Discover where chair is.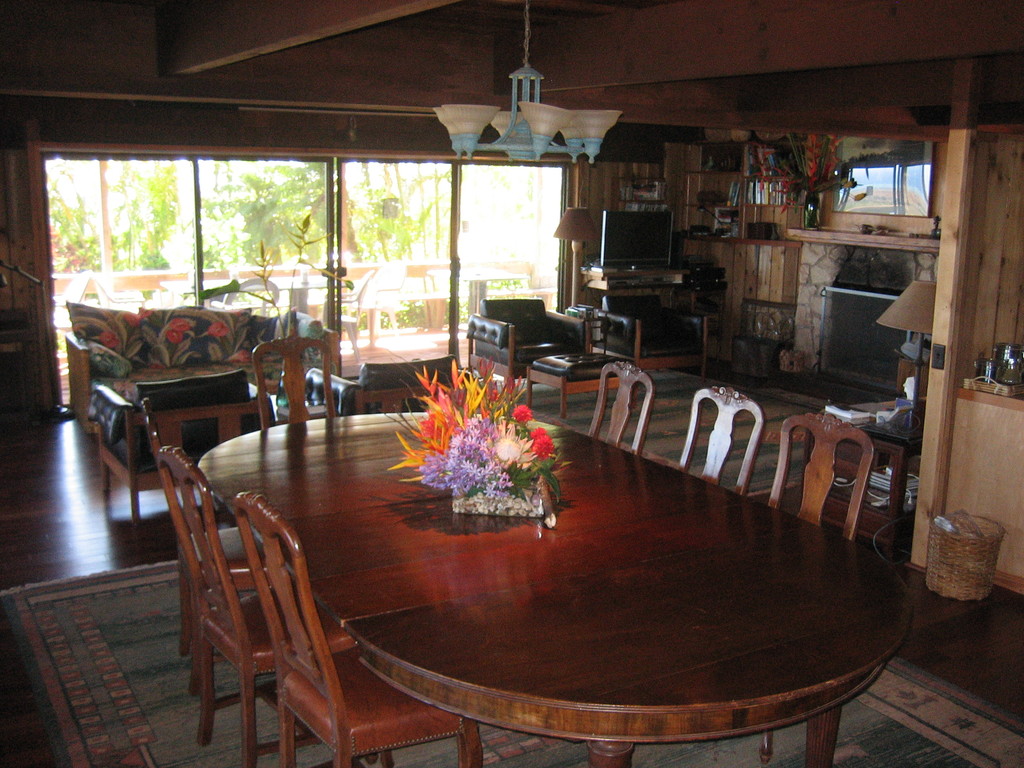
Discovered at x1=154, y1=444, x2=382, y2=767.
